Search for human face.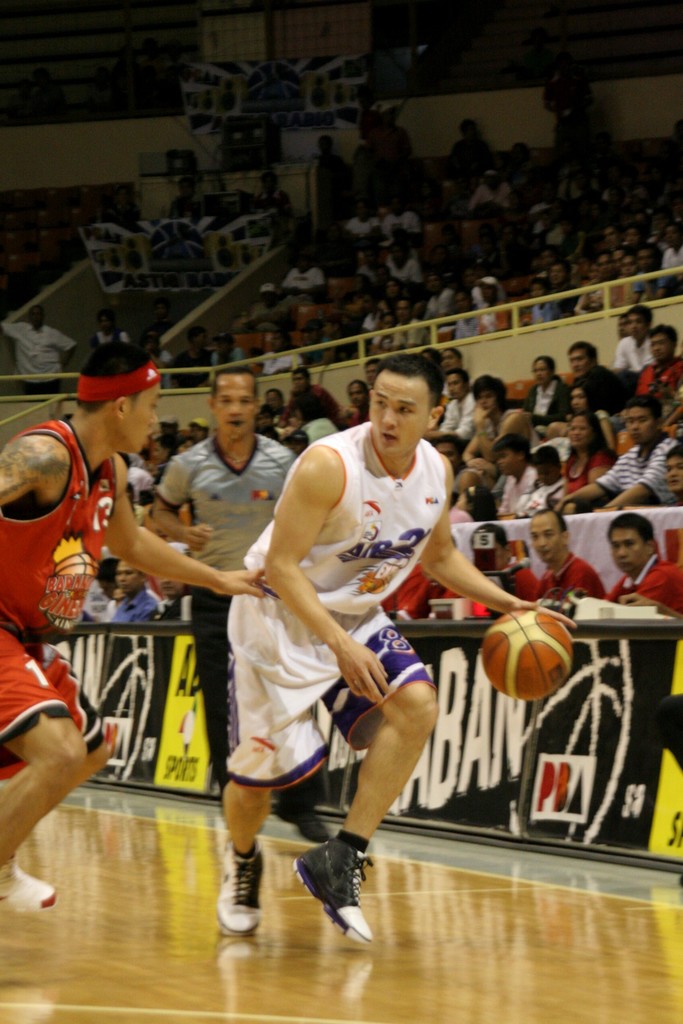
Found at x1=482 y1=285 x2=497 y2=304.
